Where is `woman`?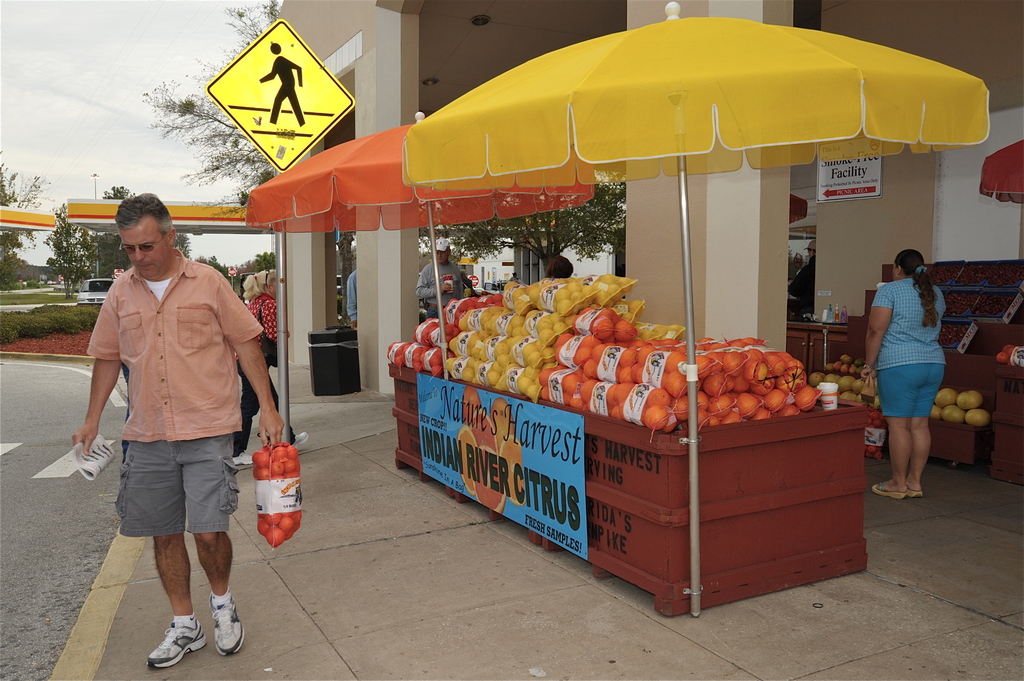
l=232, t=272, r=311, b=466.
